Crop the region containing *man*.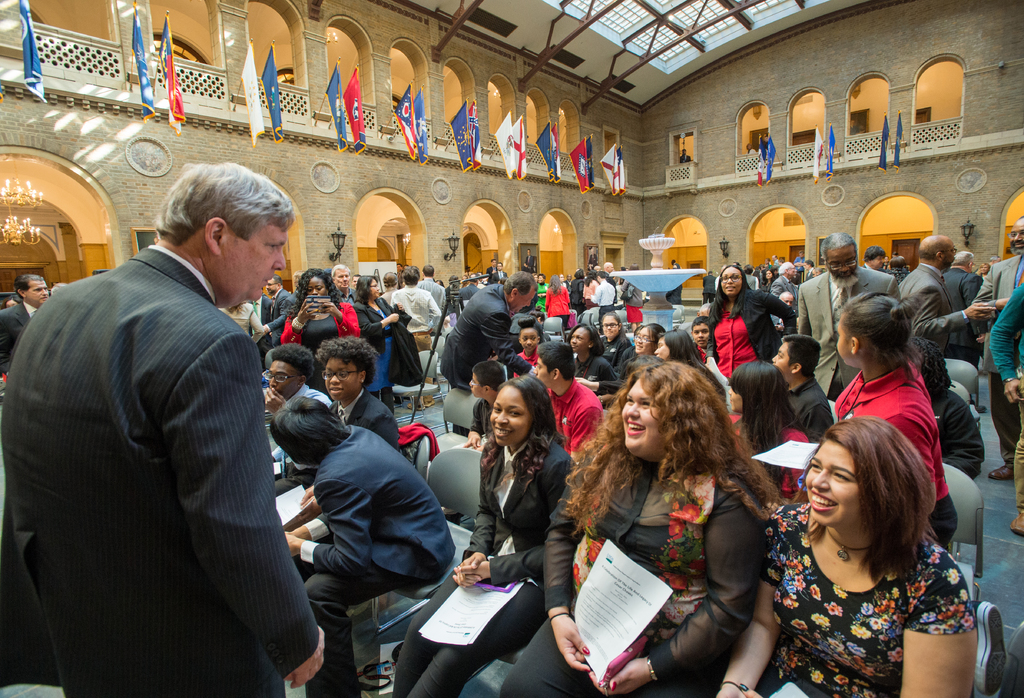
Crop region: <box>940,250,991,412</box>.
